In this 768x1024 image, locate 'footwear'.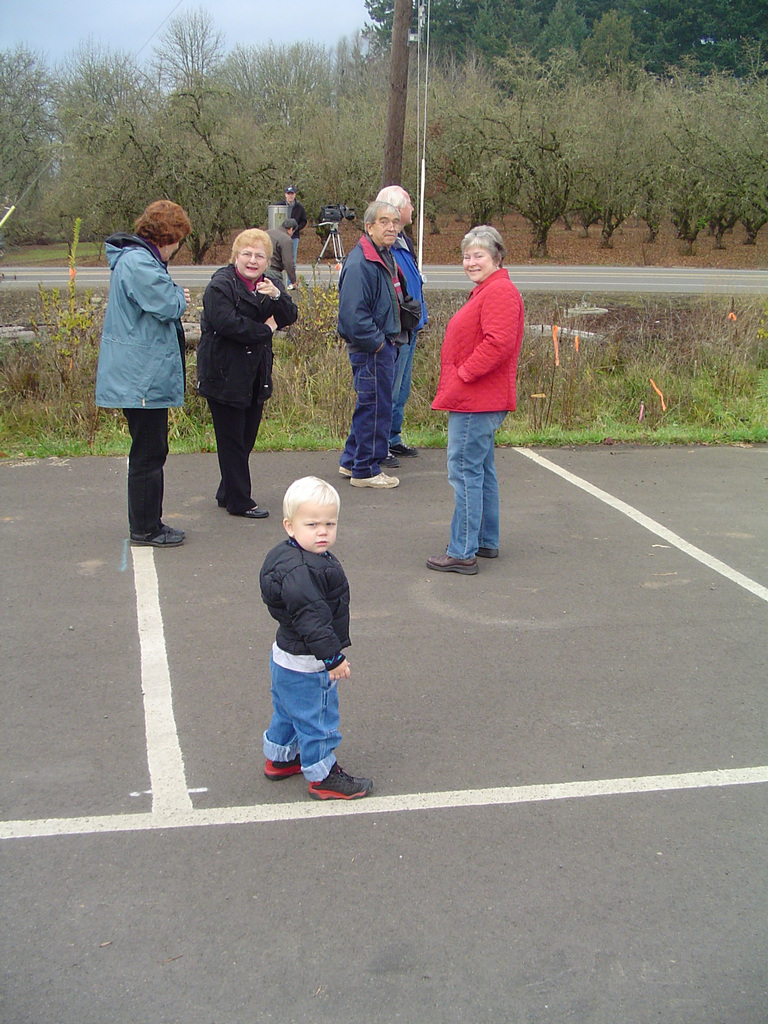
Bounding box: [349,470,399,486].
